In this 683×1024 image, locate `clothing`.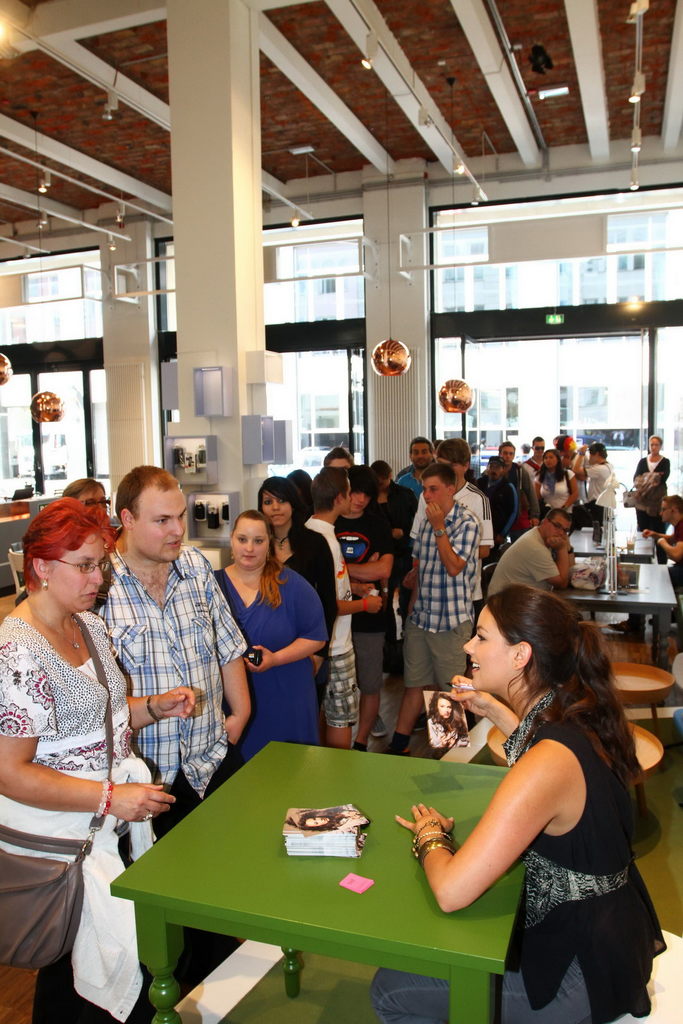
Bounding box: BBox(580, 460, 620, 531).
